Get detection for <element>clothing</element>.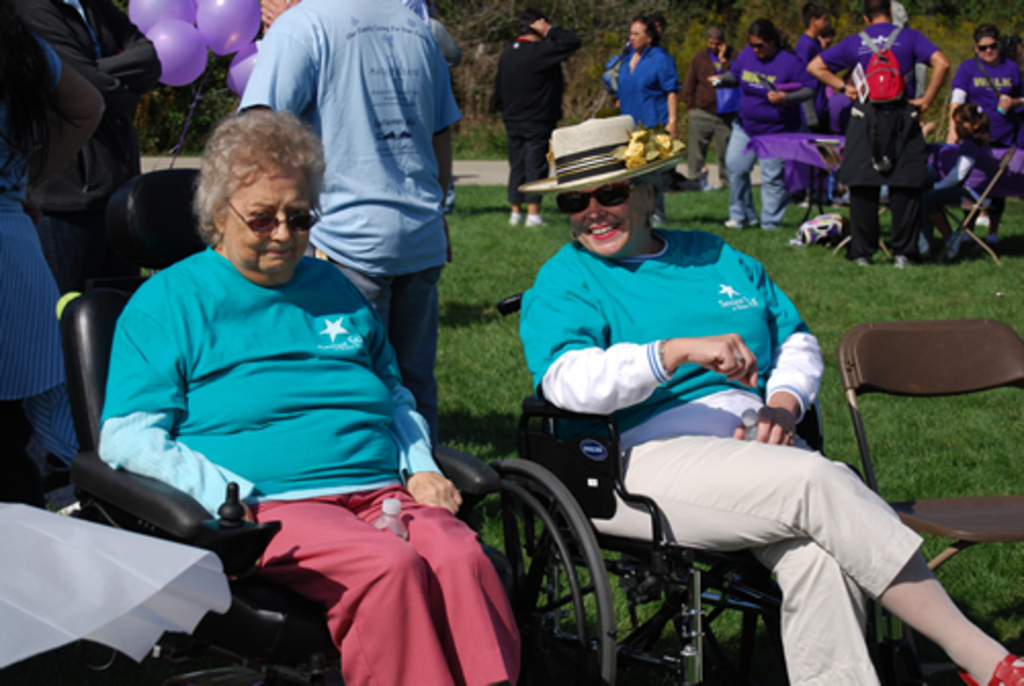
Detection: locate(684, 43, 727, 164).
